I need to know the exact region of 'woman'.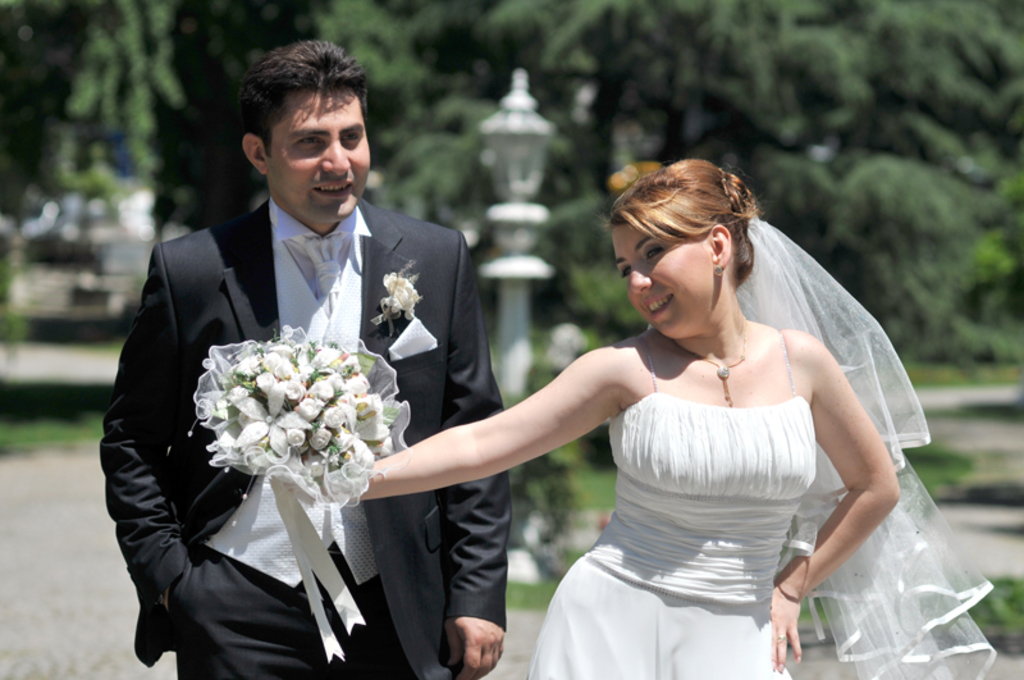
Region: (300, 154, 904, 679).
